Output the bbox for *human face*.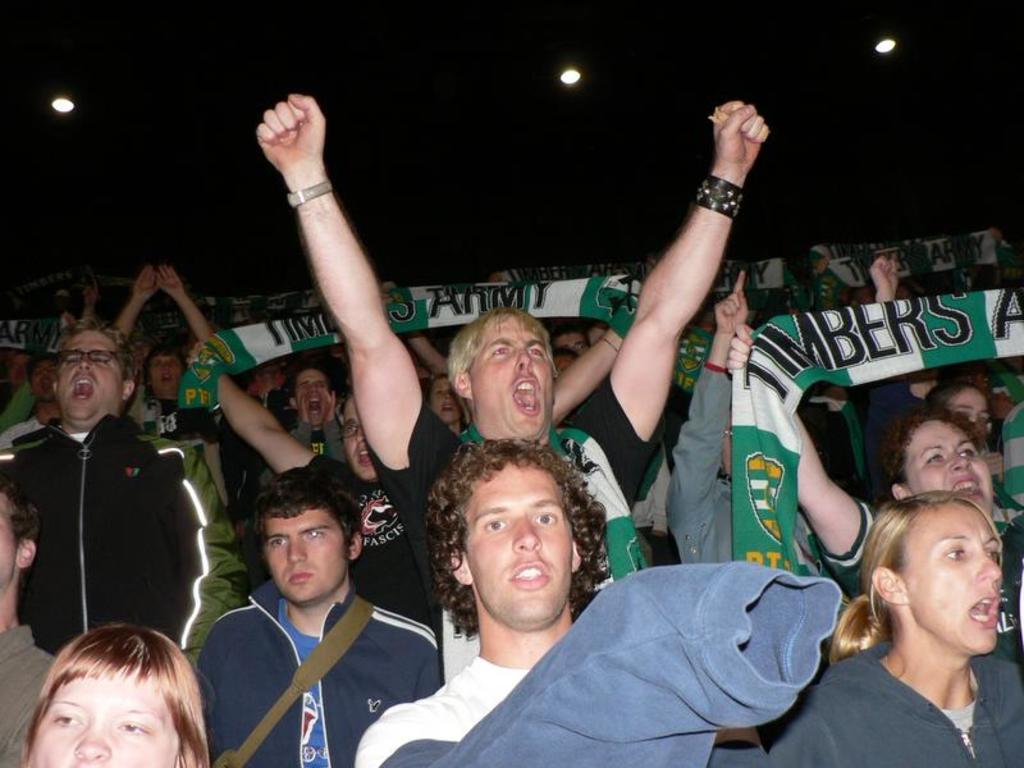
[297, 372, 333, 424].
